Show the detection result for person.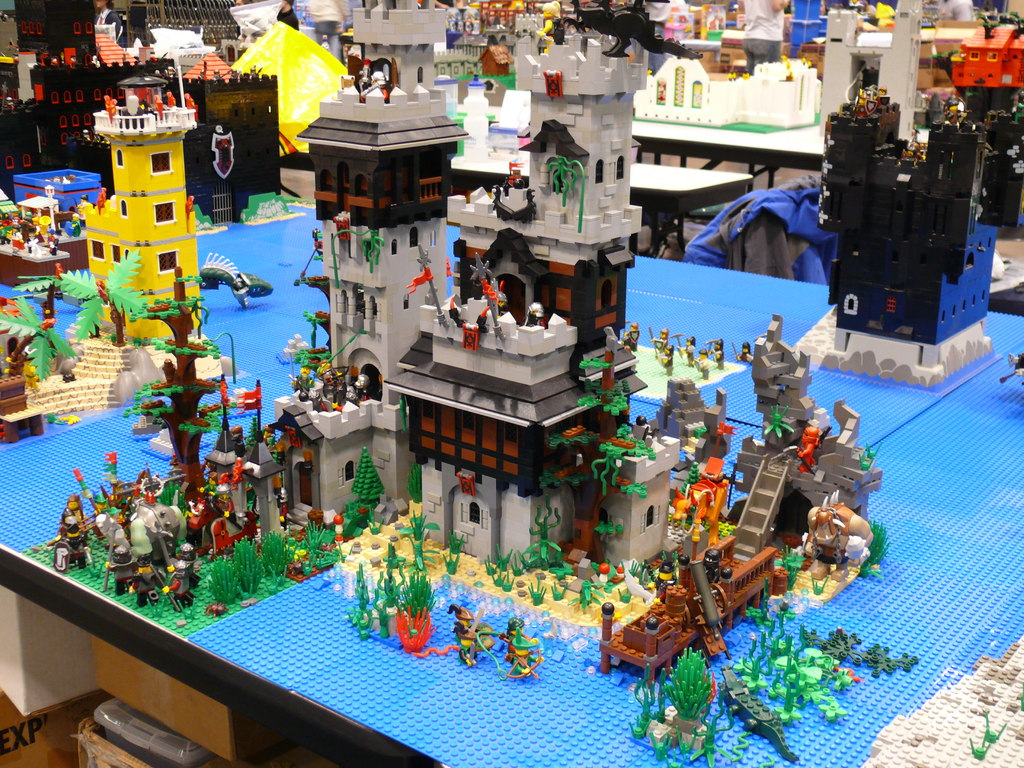
(182,542,201,582).
